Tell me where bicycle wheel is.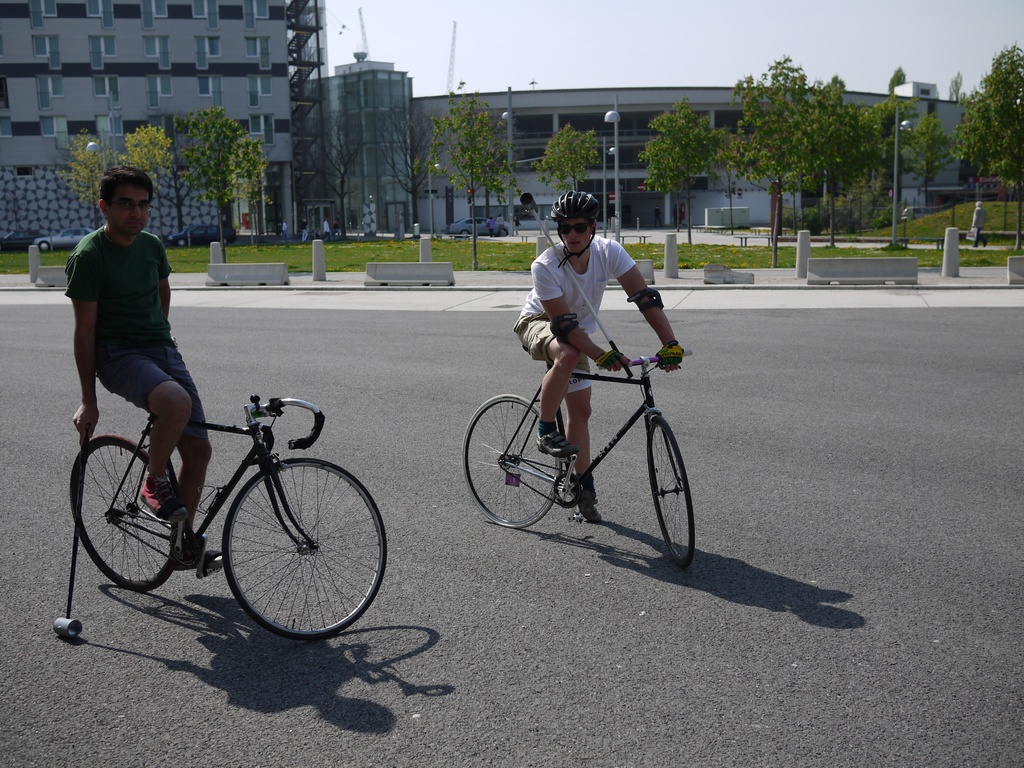
bicycle wheel is at <box>463,390,559,528</box>.
